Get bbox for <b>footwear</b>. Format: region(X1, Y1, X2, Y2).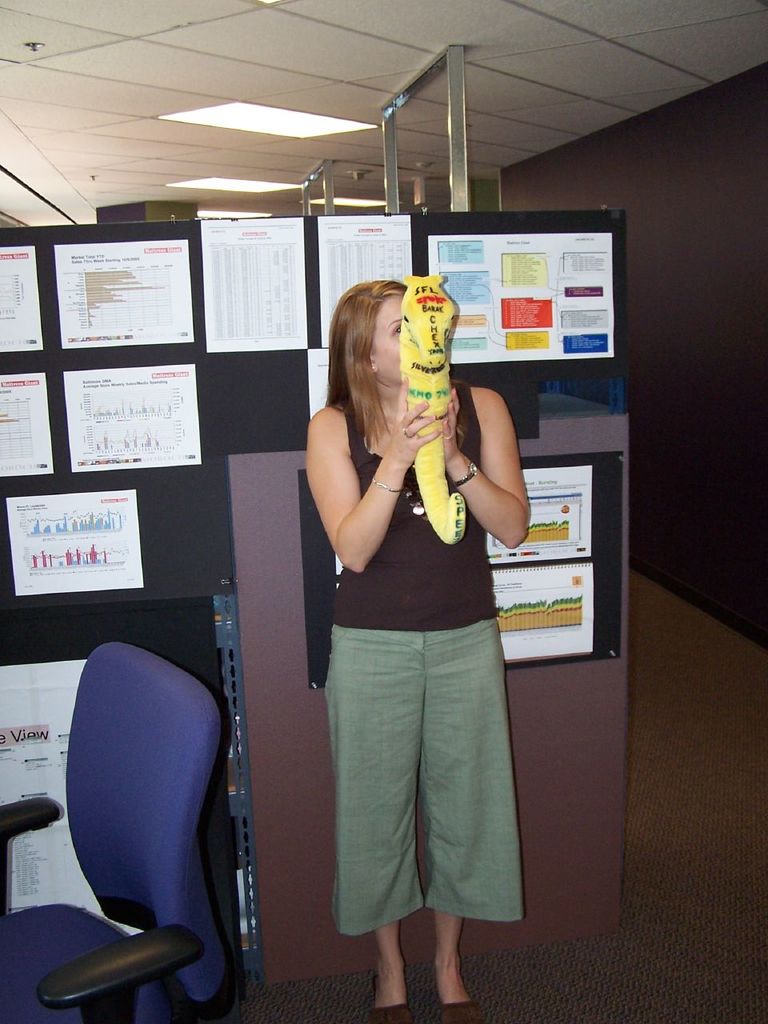
region(446, 1004, 478, 1022).
